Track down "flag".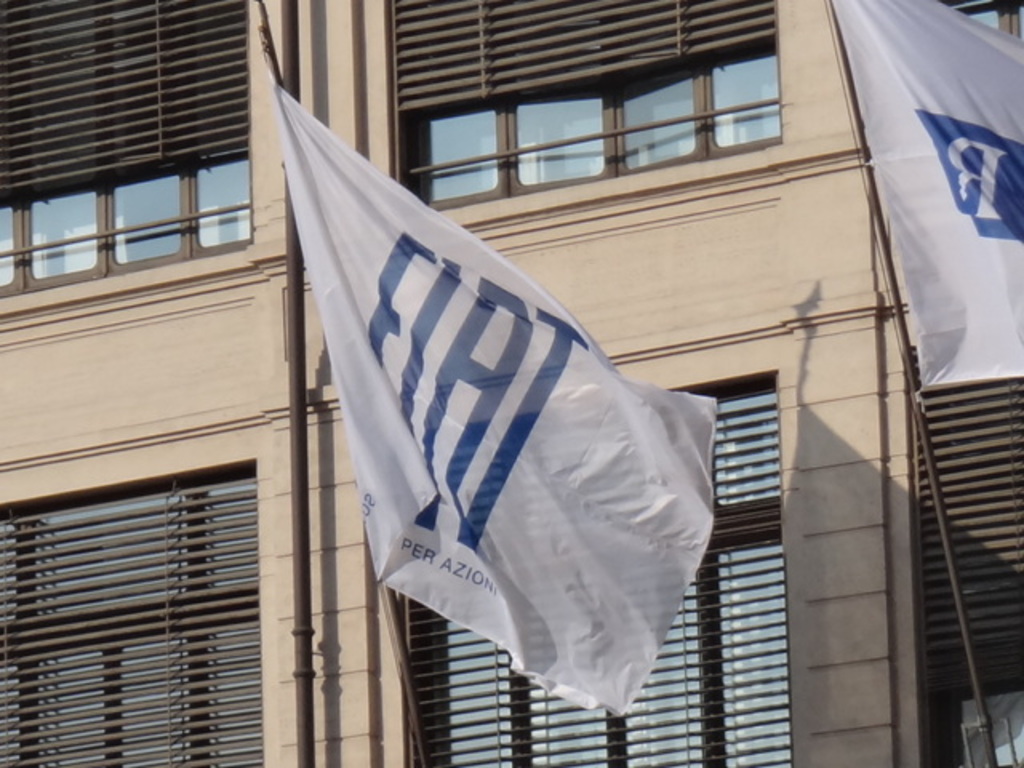
Tracked to x1=267 y1=59 x2=718 y2=722.
